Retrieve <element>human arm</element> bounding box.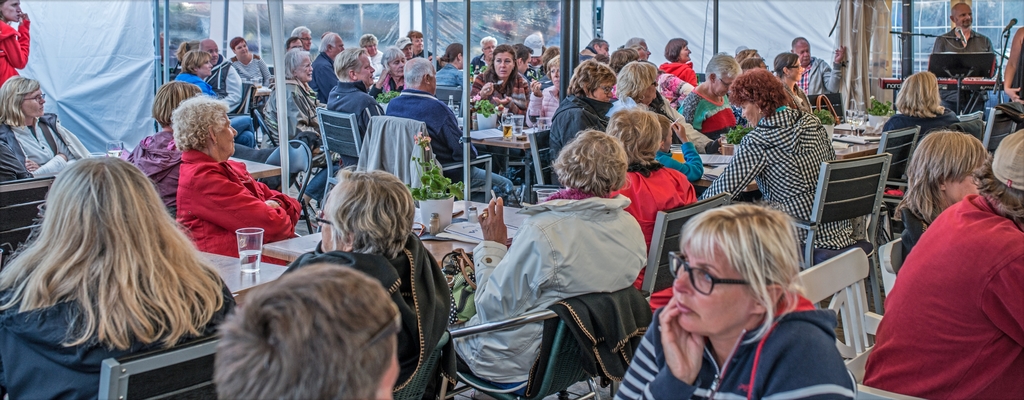
Bounding box: <box>662,72,689,108</box>.
